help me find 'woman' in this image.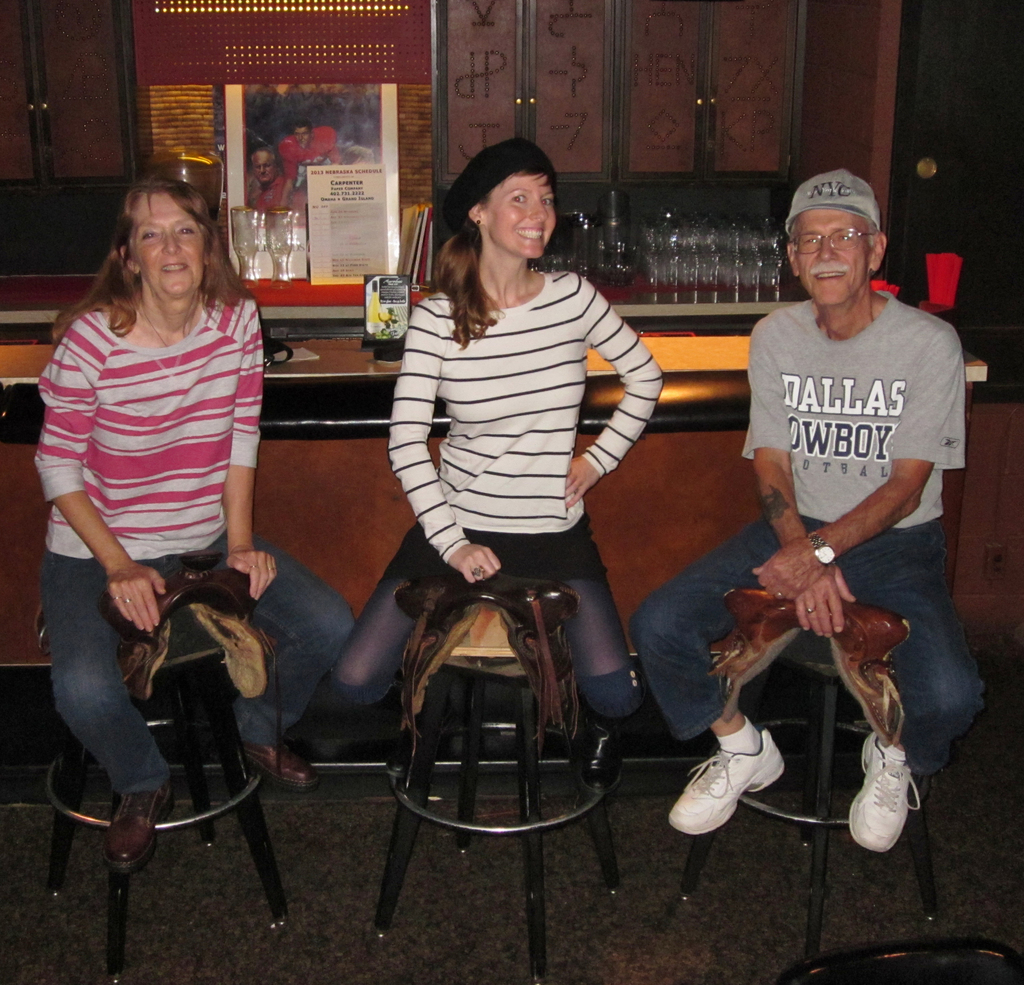
Found it: (373,168,652,786).
